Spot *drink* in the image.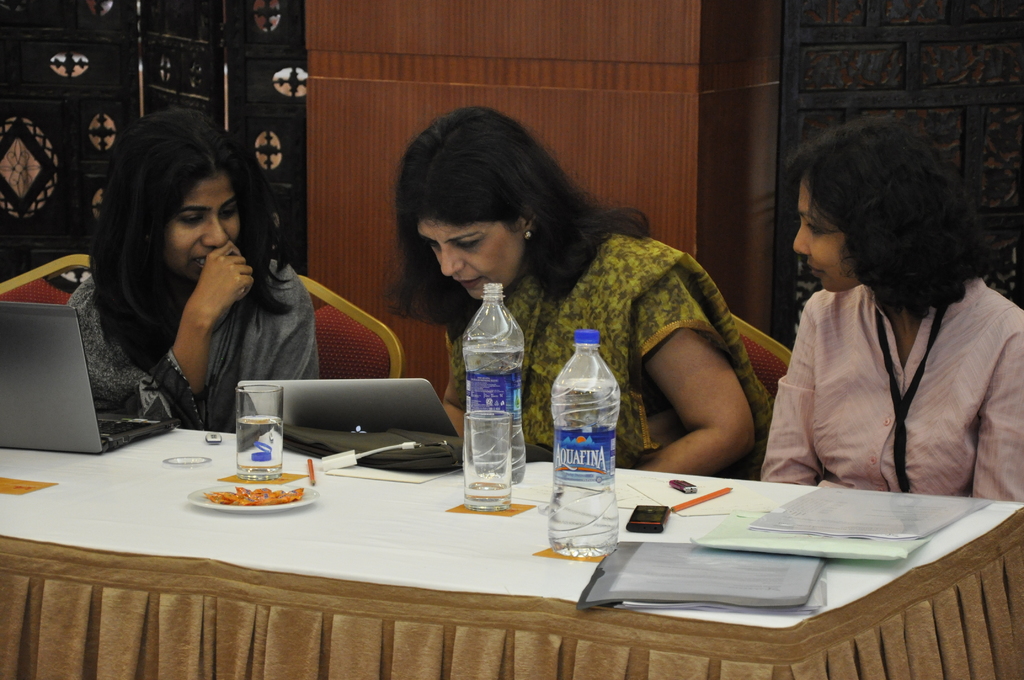
*drink* found at rect(557, 308, 628, 535).
